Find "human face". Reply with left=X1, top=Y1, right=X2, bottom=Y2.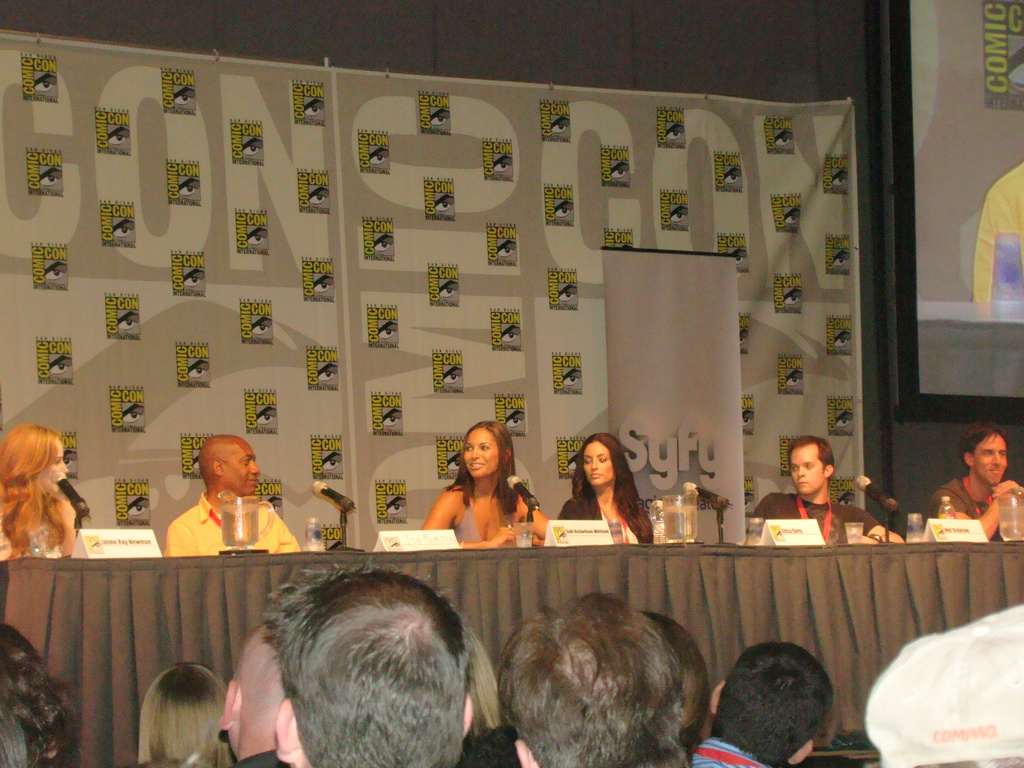
left=465, top=429, right=498, bottom=478.
